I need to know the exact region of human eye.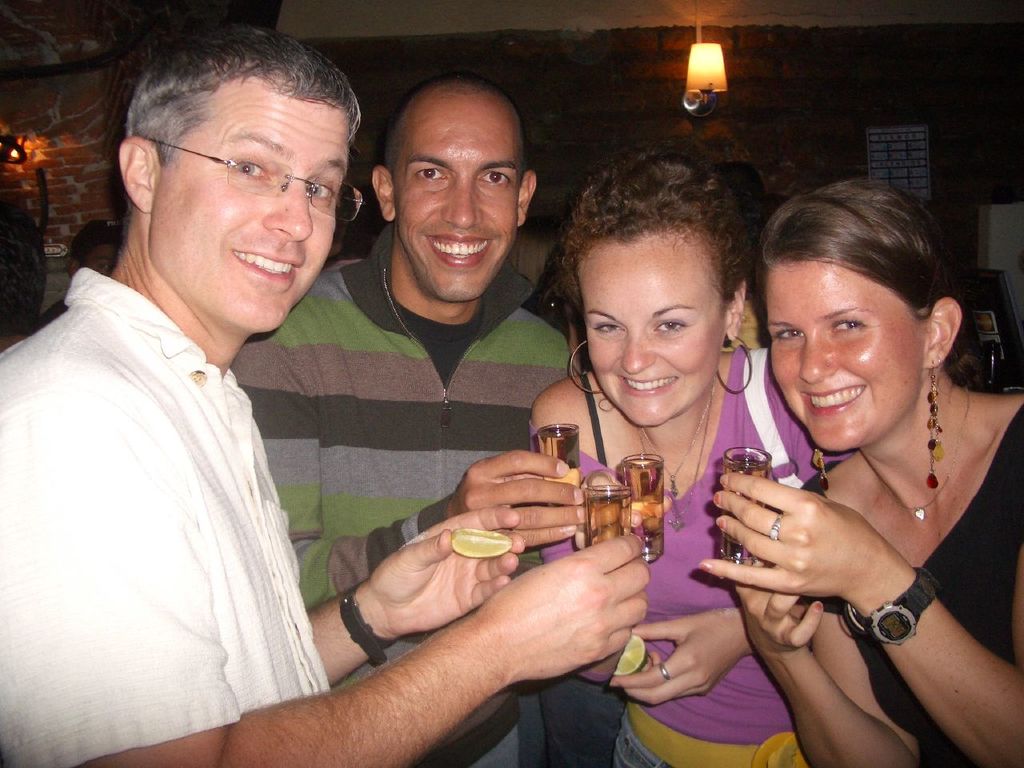
Region: box(592, 318, 625, 337).
